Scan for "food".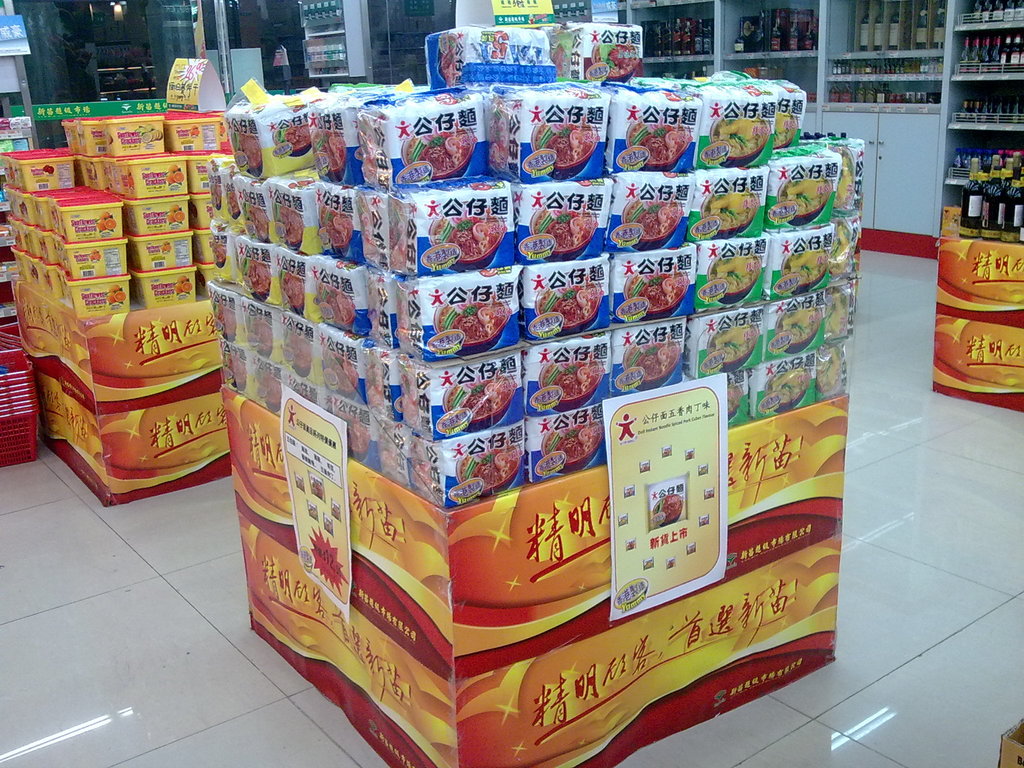
Scan result: (313,129,345,168).
